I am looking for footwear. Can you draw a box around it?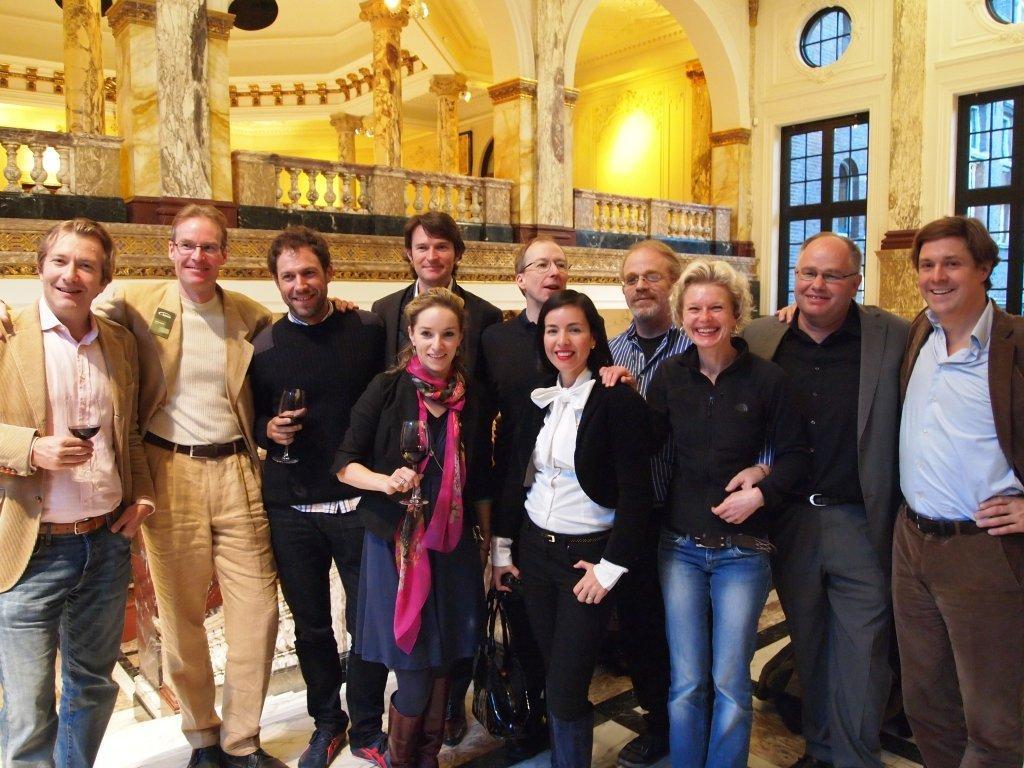
Sure, the bounding box is bbox(447, 707, 462, 739).
